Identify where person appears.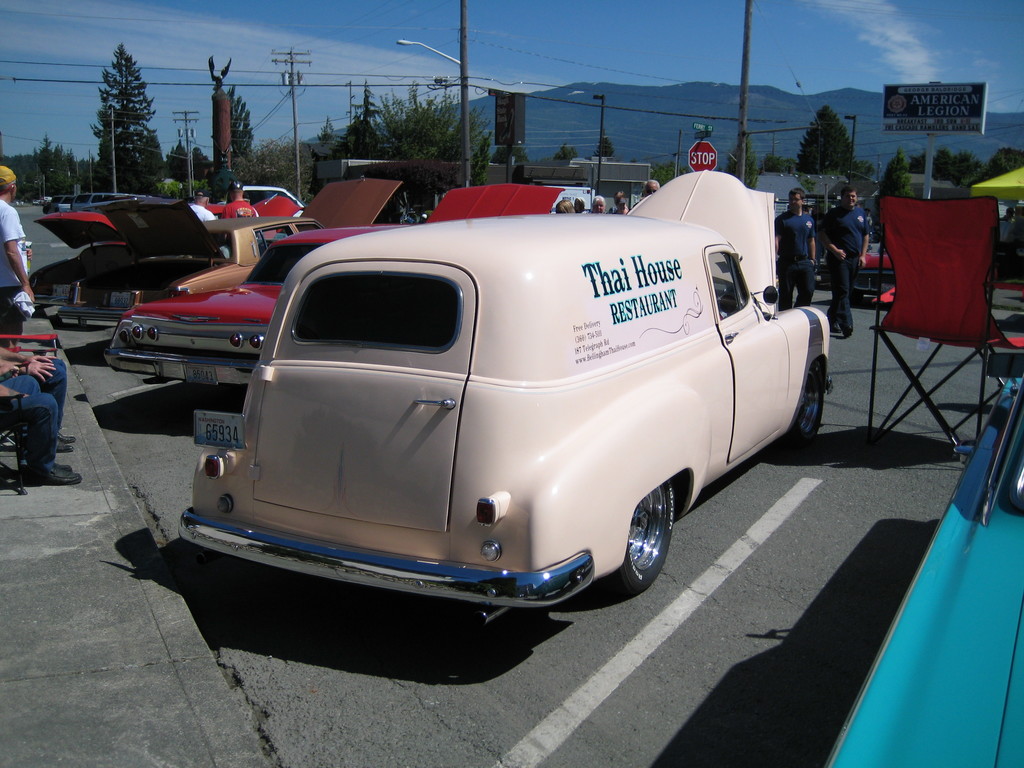
Appears at pyautogui.locateOnScreen(185, 185, 218, 225).
